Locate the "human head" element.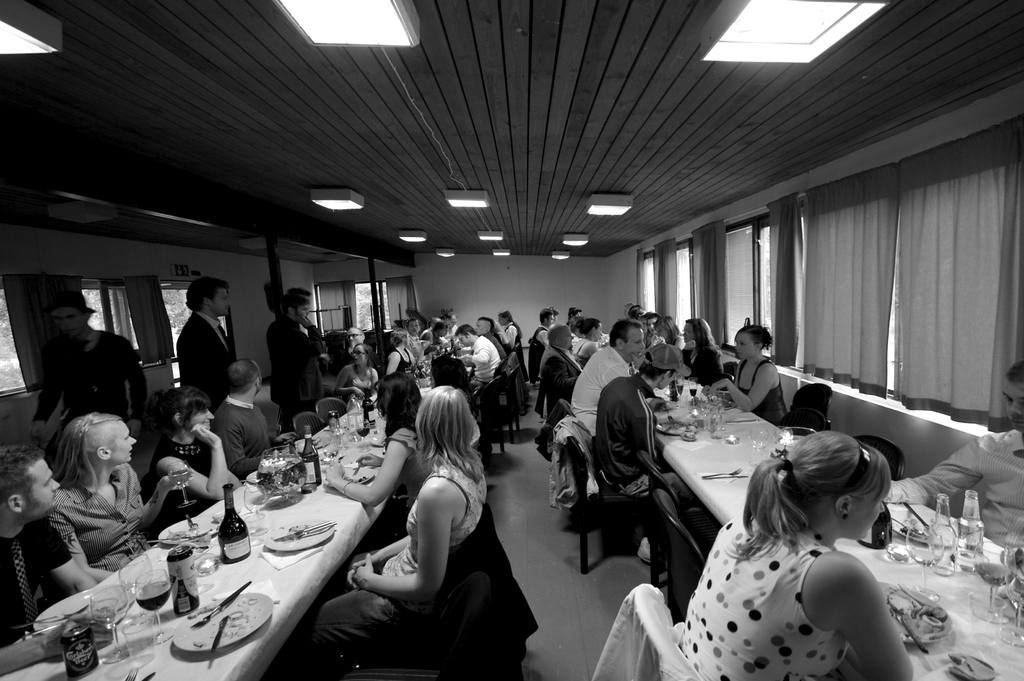
Element bbox: box=[538, 306, 553, 327].
